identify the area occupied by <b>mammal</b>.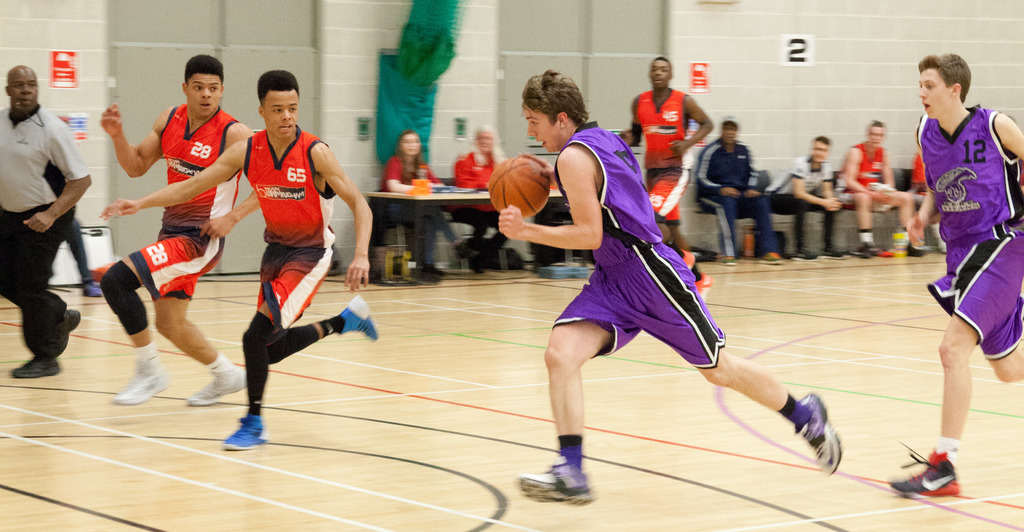
Area: <region>0, 63, 93, 379</region>.
